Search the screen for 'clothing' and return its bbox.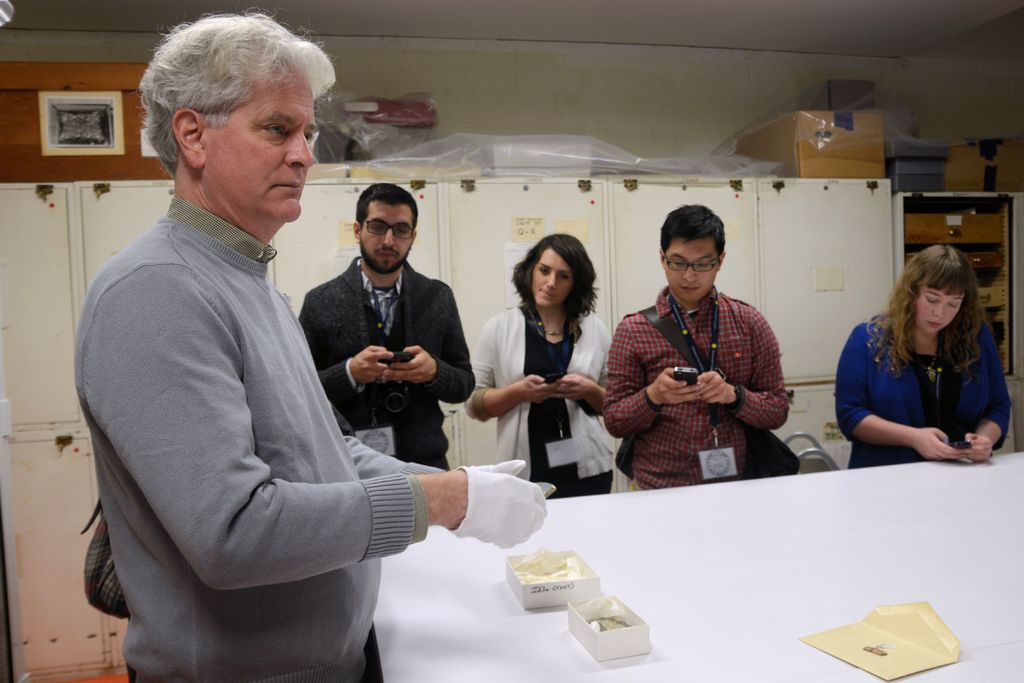
Found: (832,313,1008,471).
